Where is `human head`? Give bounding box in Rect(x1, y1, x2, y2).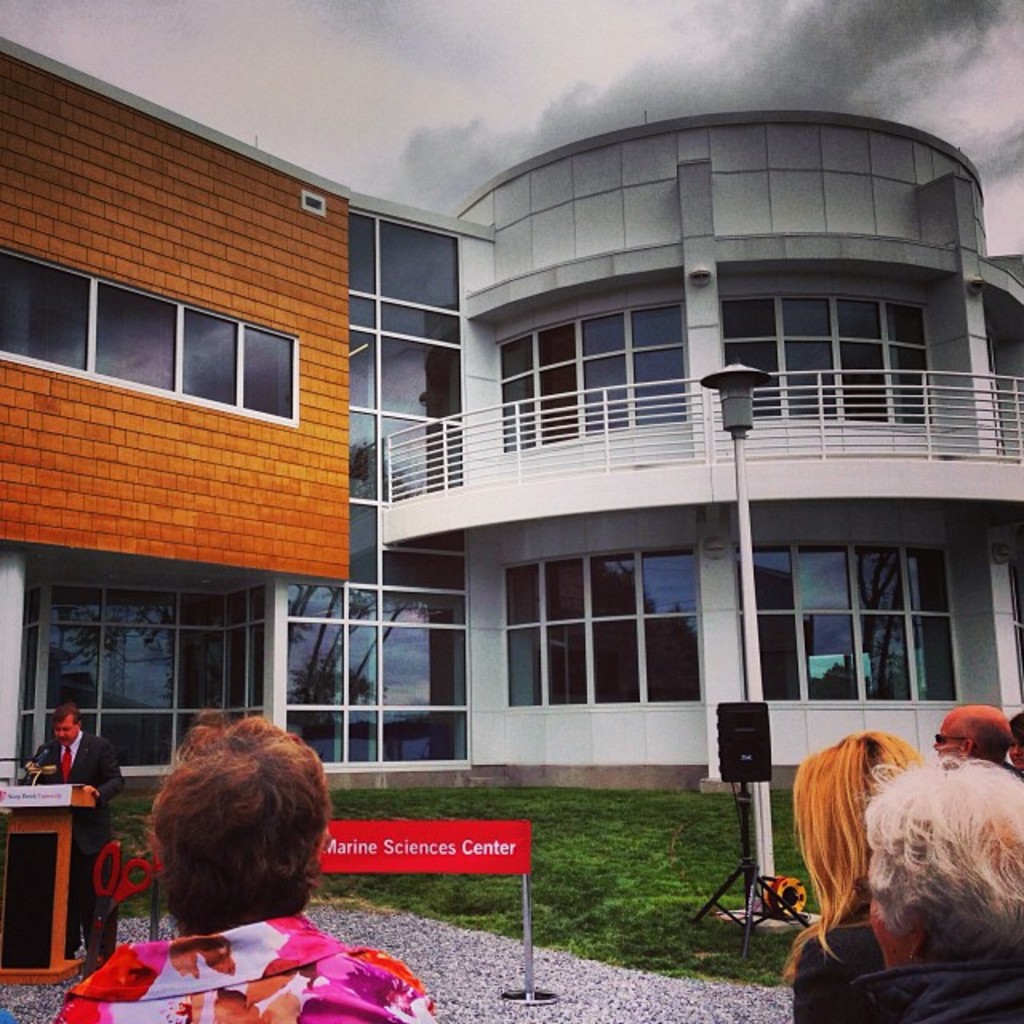
Rect(144, 715, 342, 938).
